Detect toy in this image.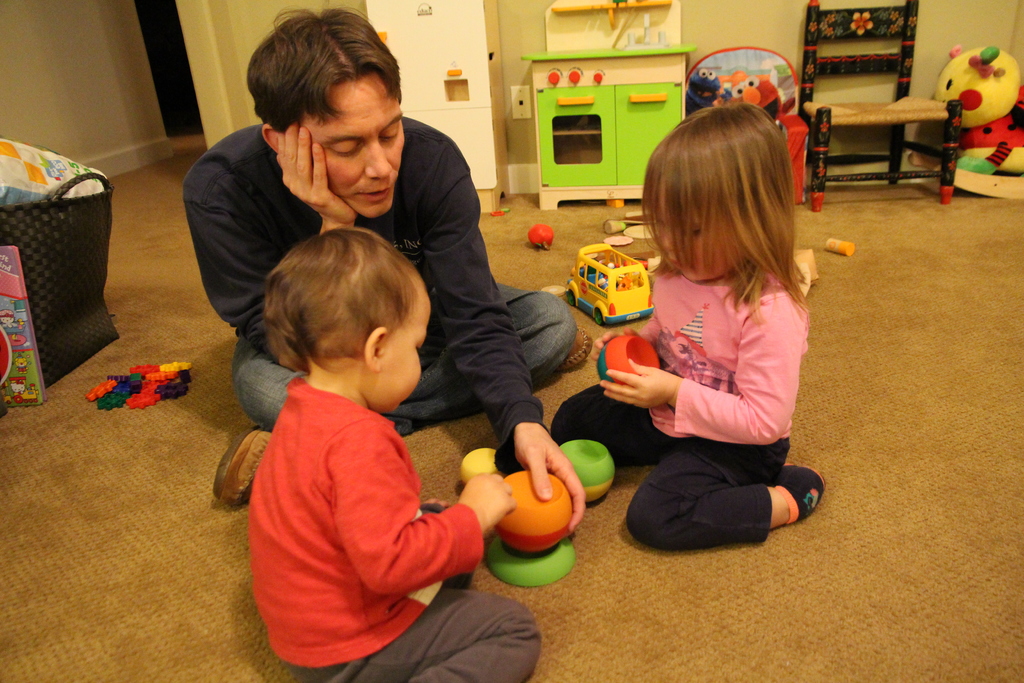
Detection: 496:465:571:553.
